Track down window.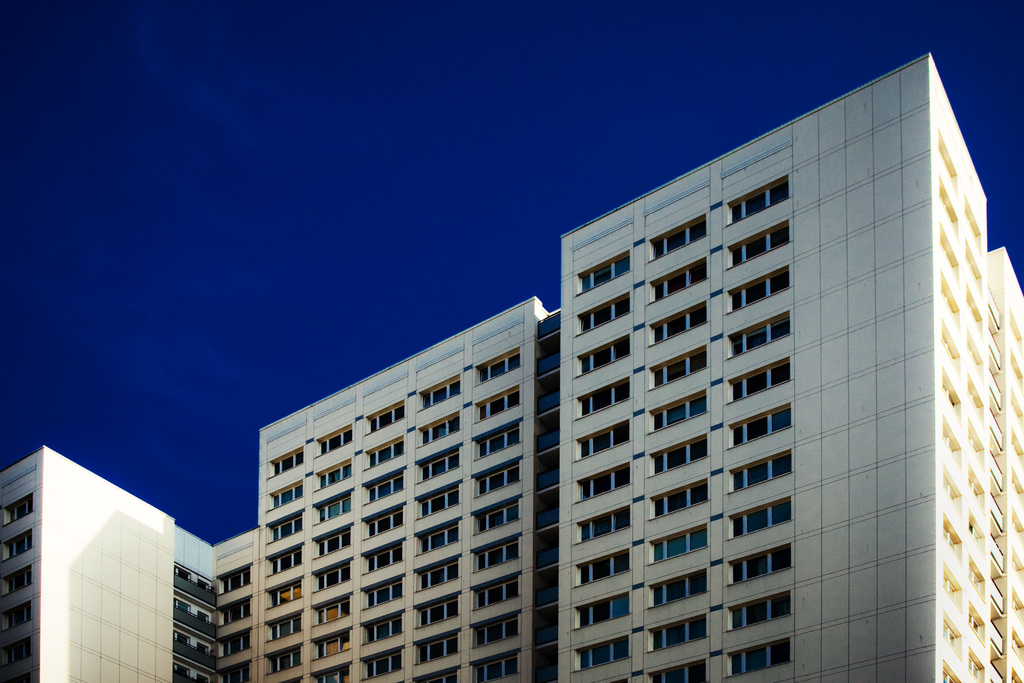
Tracked to {"x1": 968, "y1": 563, "x2": 986, "y2": 607}.
